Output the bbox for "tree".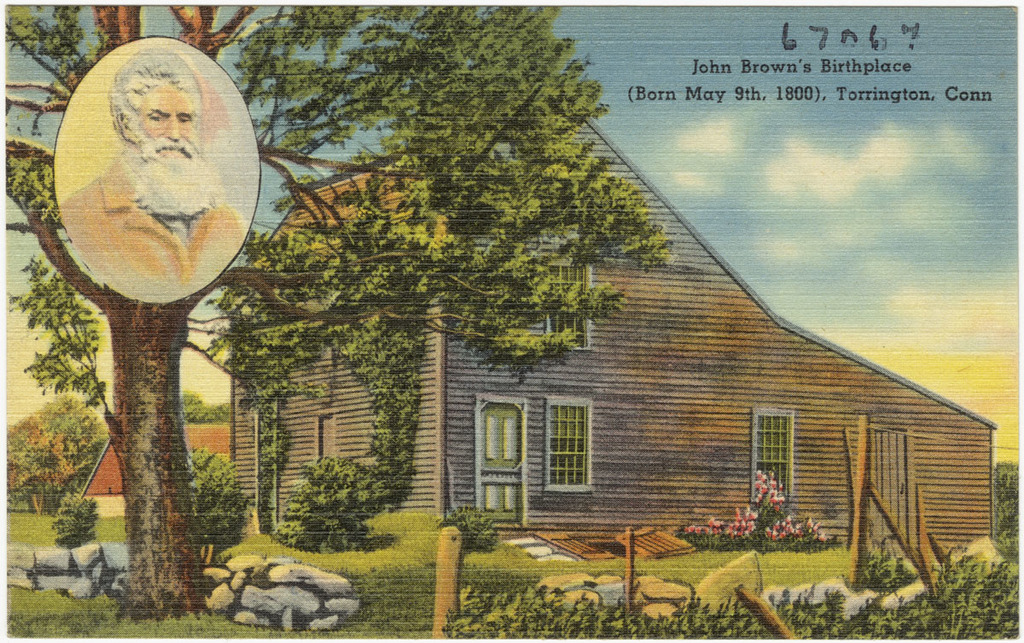
crop(1, 388, 109, 517).
